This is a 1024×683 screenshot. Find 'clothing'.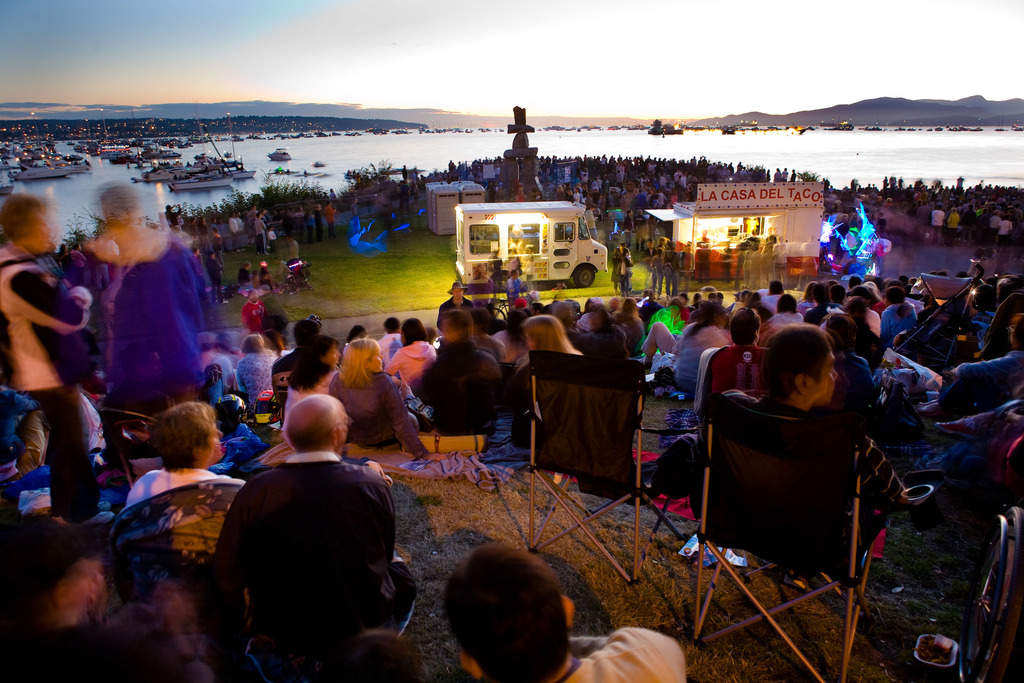
Bounding box: (left=239, top=280, right=264, bottom=324).
